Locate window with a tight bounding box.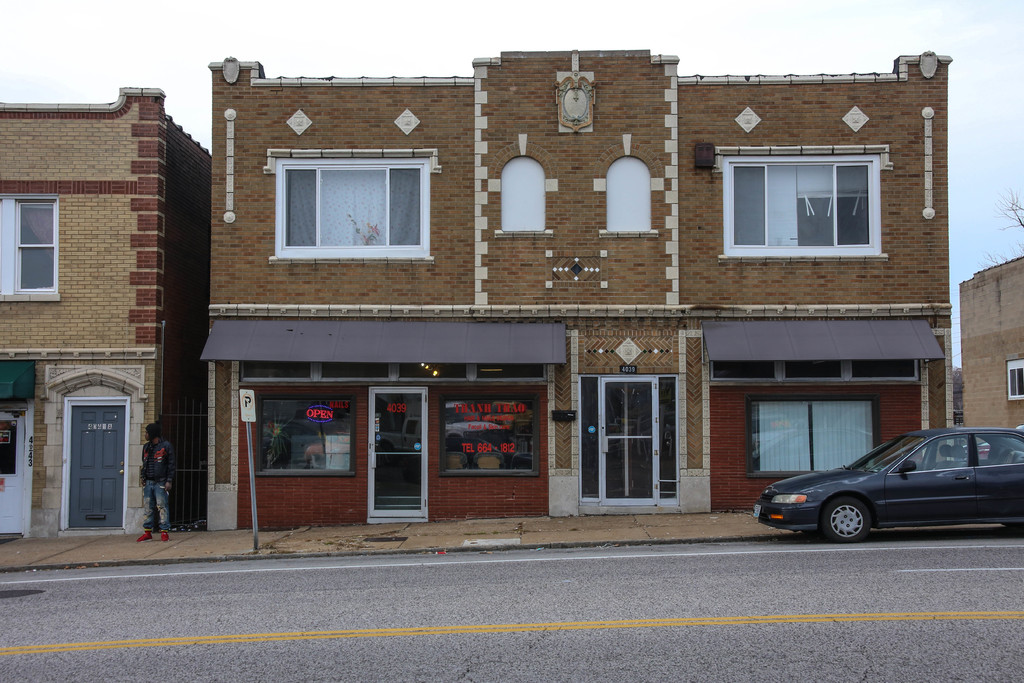
detection(442, 395, 540, 477).
